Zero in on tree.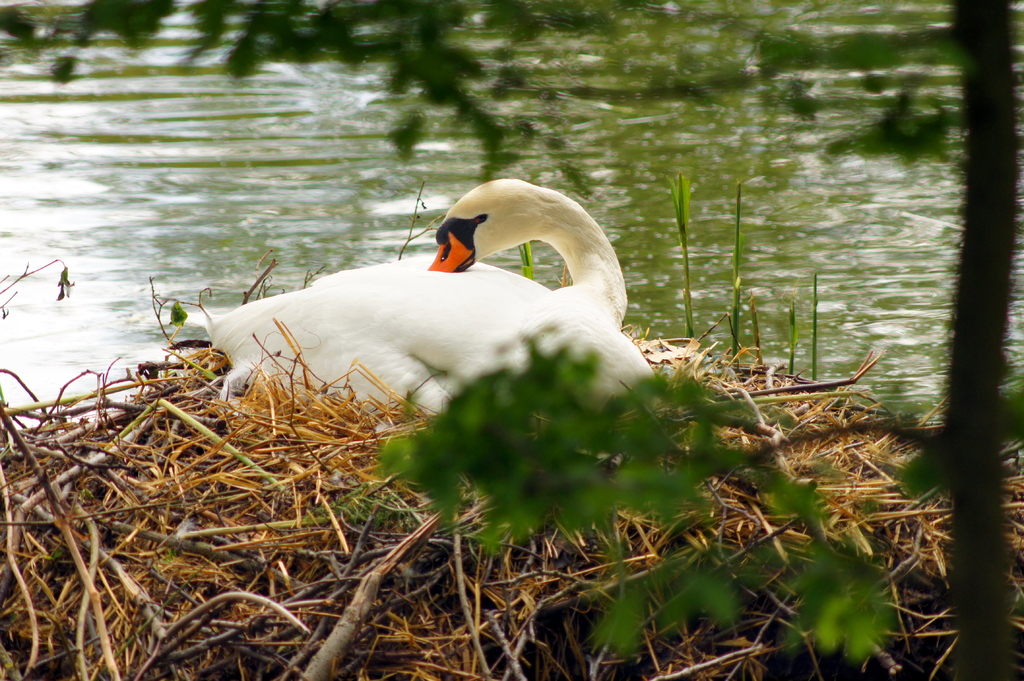
Zeroed in: box=[0, 0, 1021, 680].
